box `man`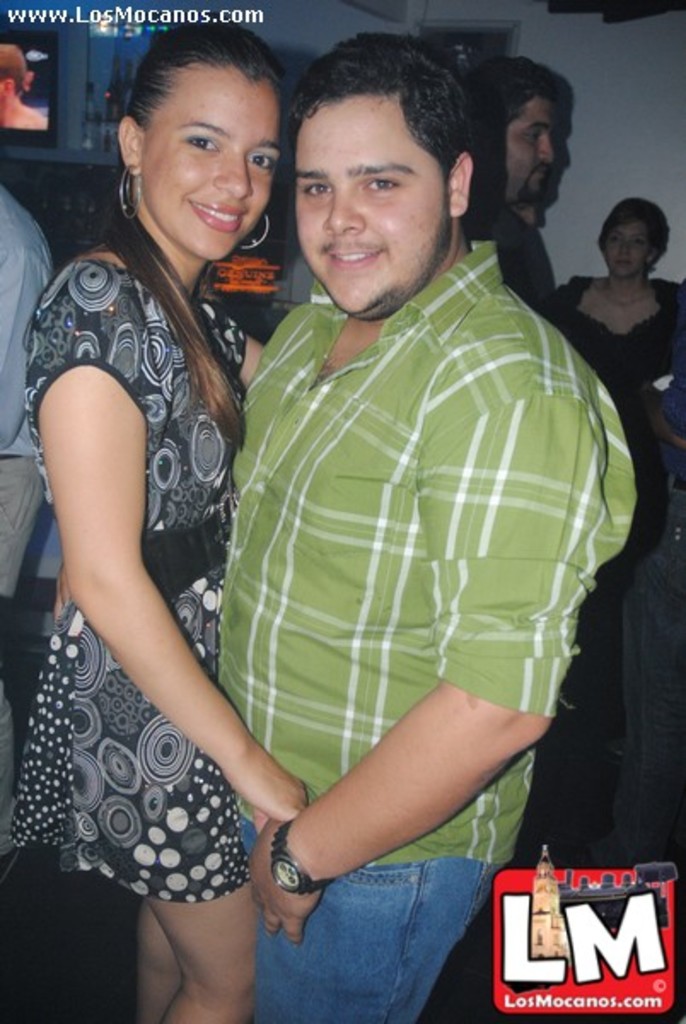
<bbox>60, 32, 637, 1022</bbox>
